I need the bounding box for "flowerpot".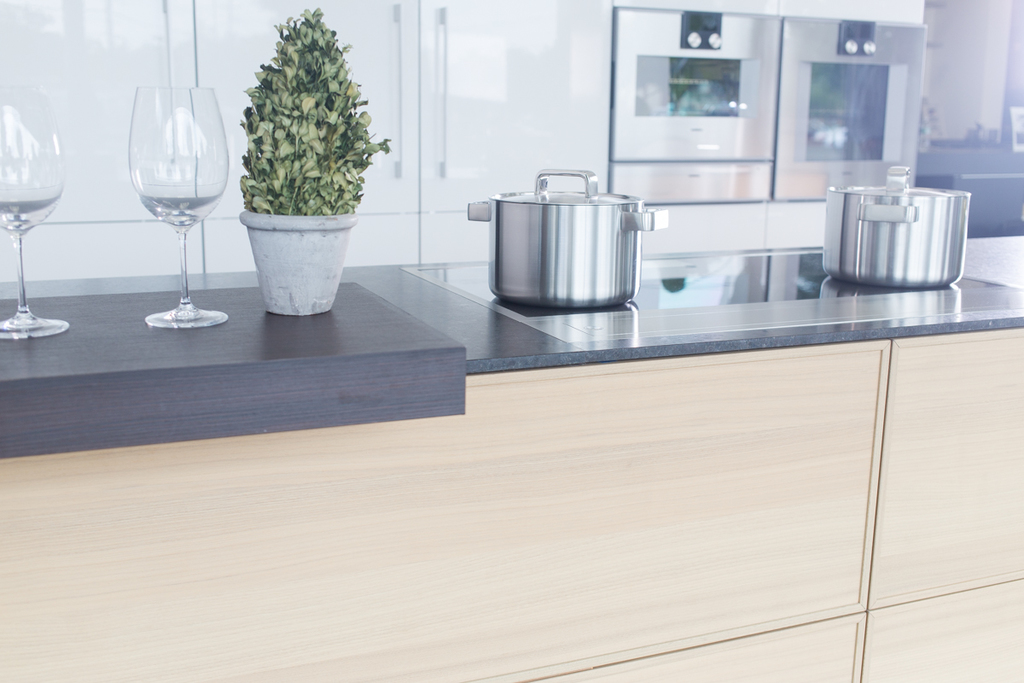
Here it is: bbox=[239, 215, 357, 316].
